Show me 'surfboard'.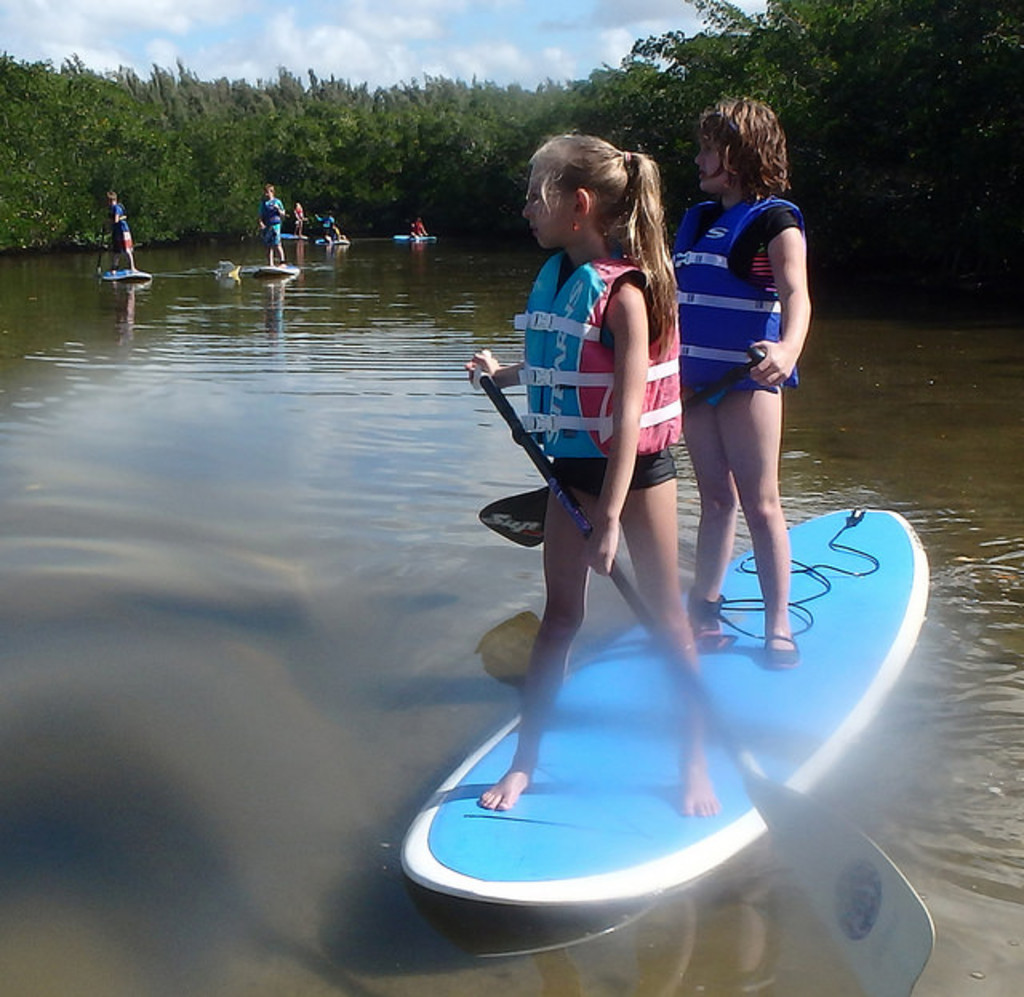
'surfboard' is here: [106, 267, 155, 290].
